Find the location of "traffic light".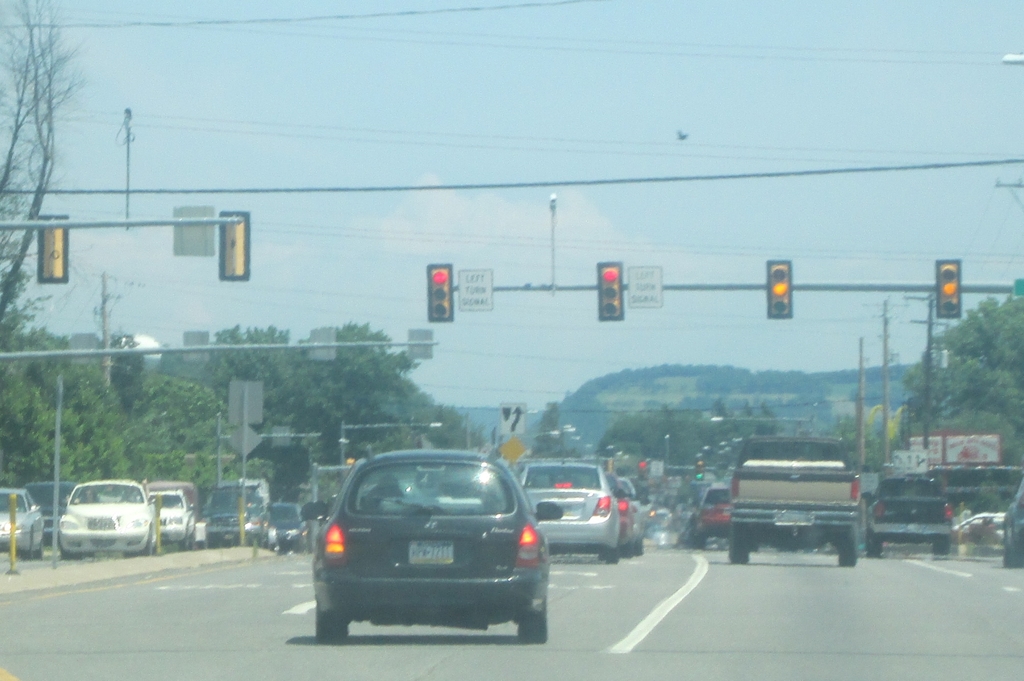
Location: (636, 460, 649, 483).
